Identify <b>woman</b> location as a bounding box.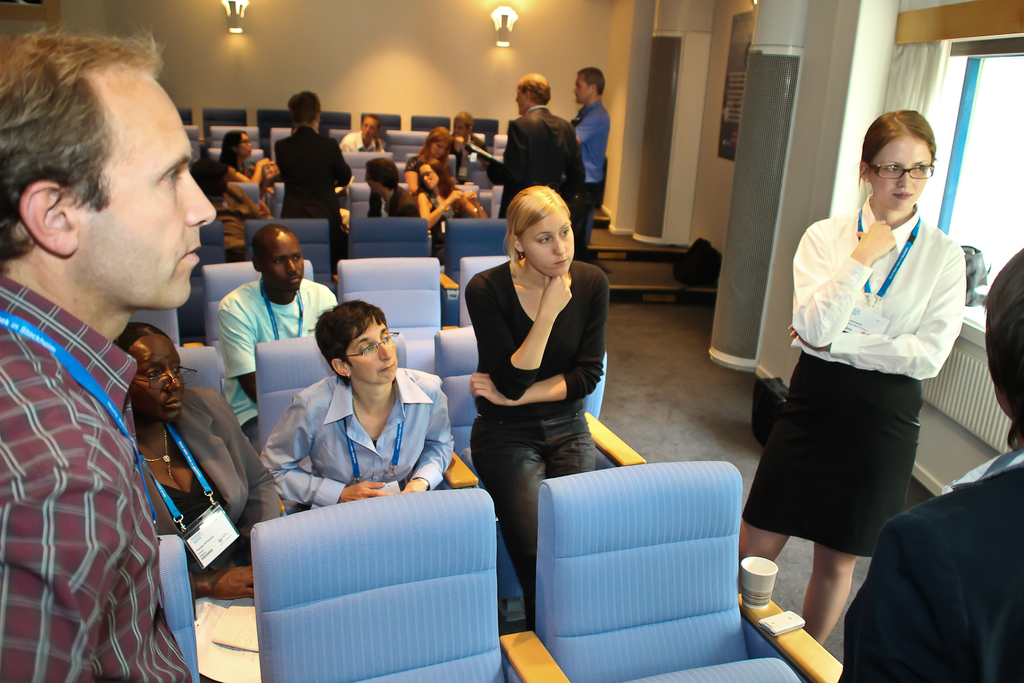
region(104, 320, 279, 611).
